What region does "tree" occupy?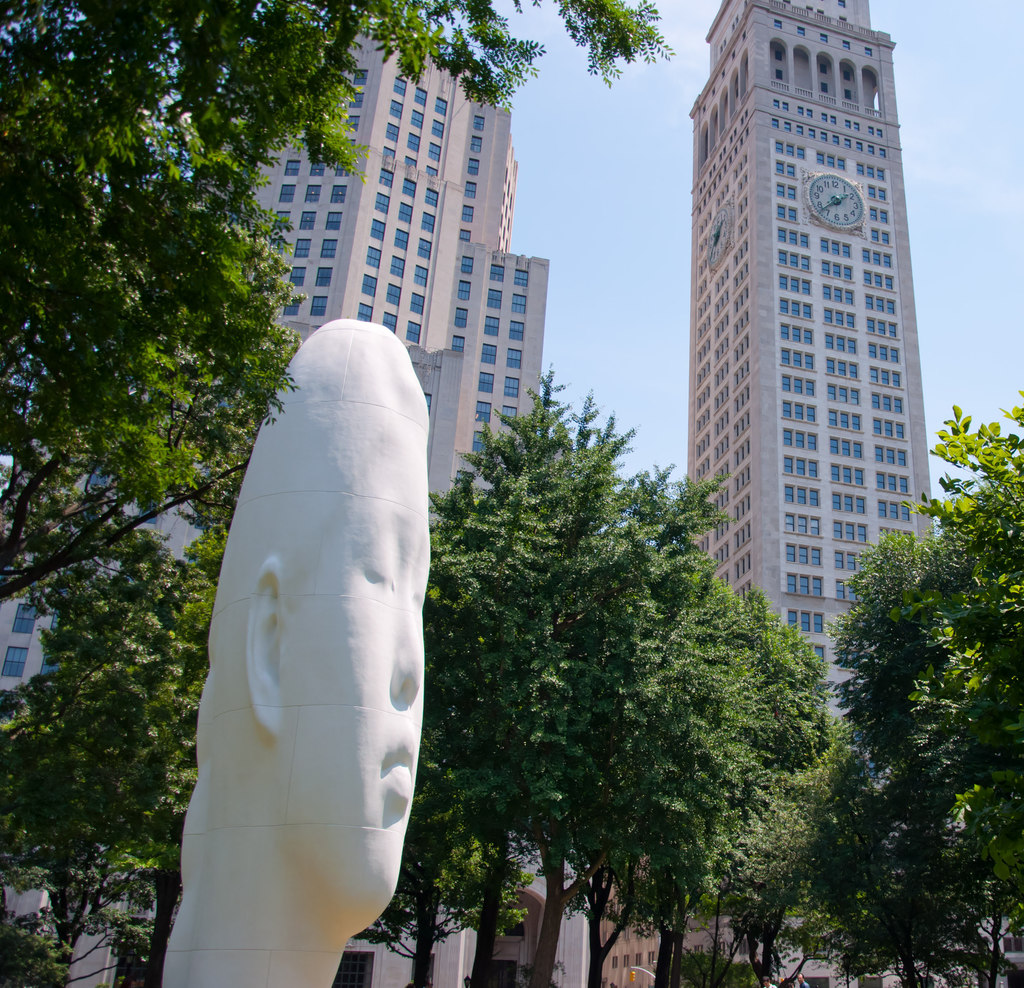
(894, 388, 1023, 987).
